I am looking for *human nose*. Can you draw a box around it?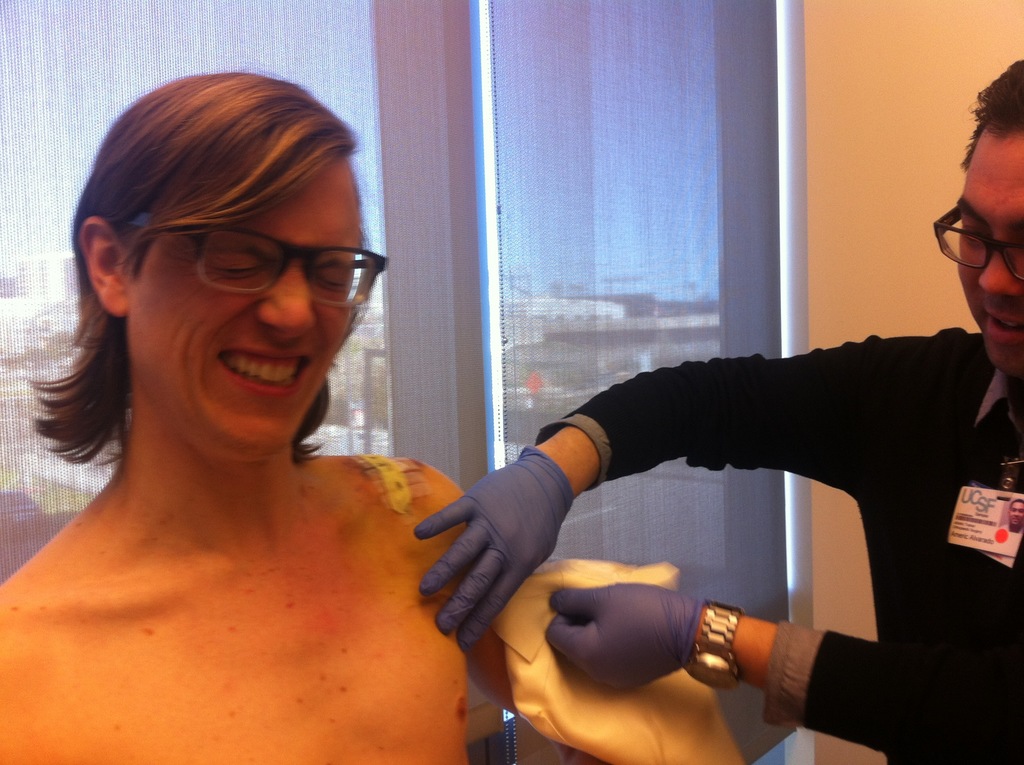
Sure, the bounding box is 977/241/1023/296.
